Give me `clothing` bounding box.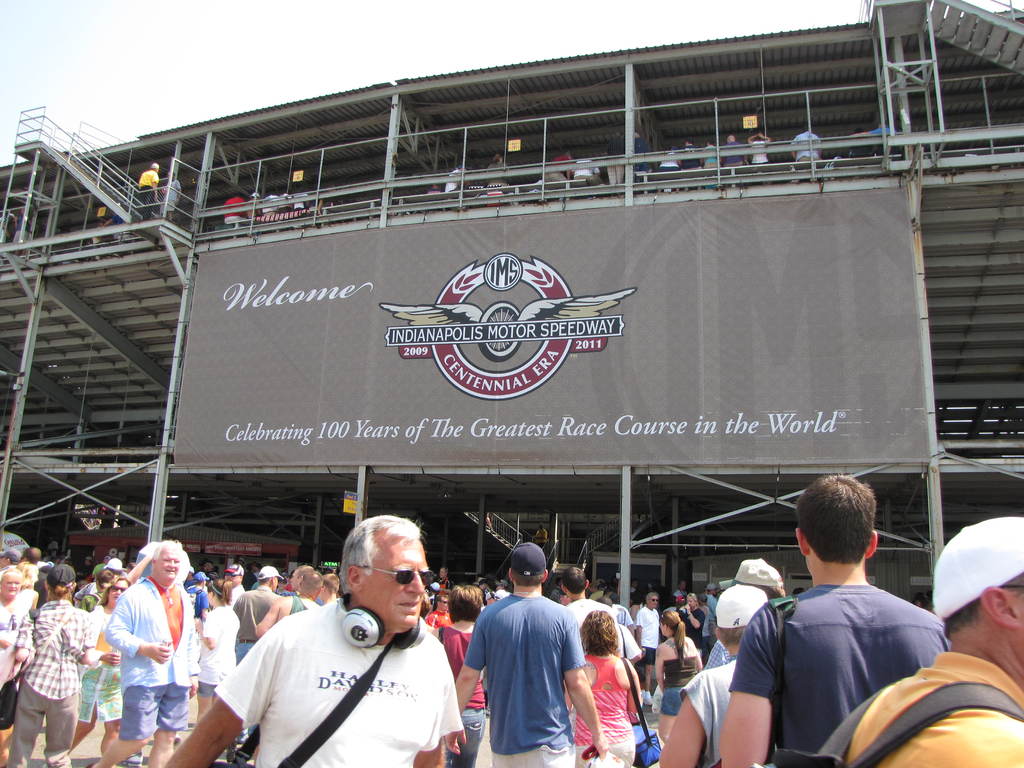
x1=222, y1=196, x2=245, y2=220.
